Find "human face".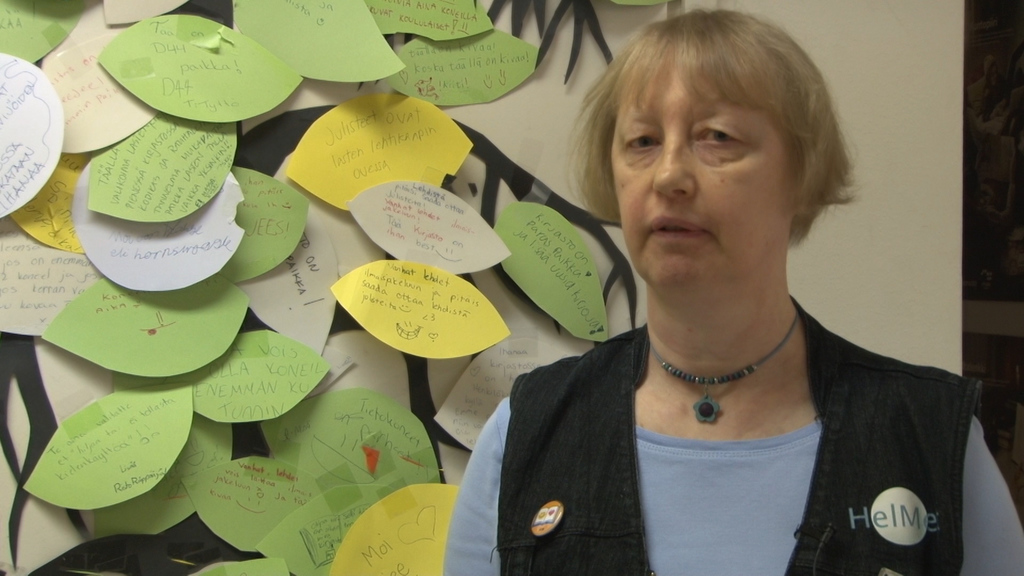
box=[609, 38, 803, 283].
